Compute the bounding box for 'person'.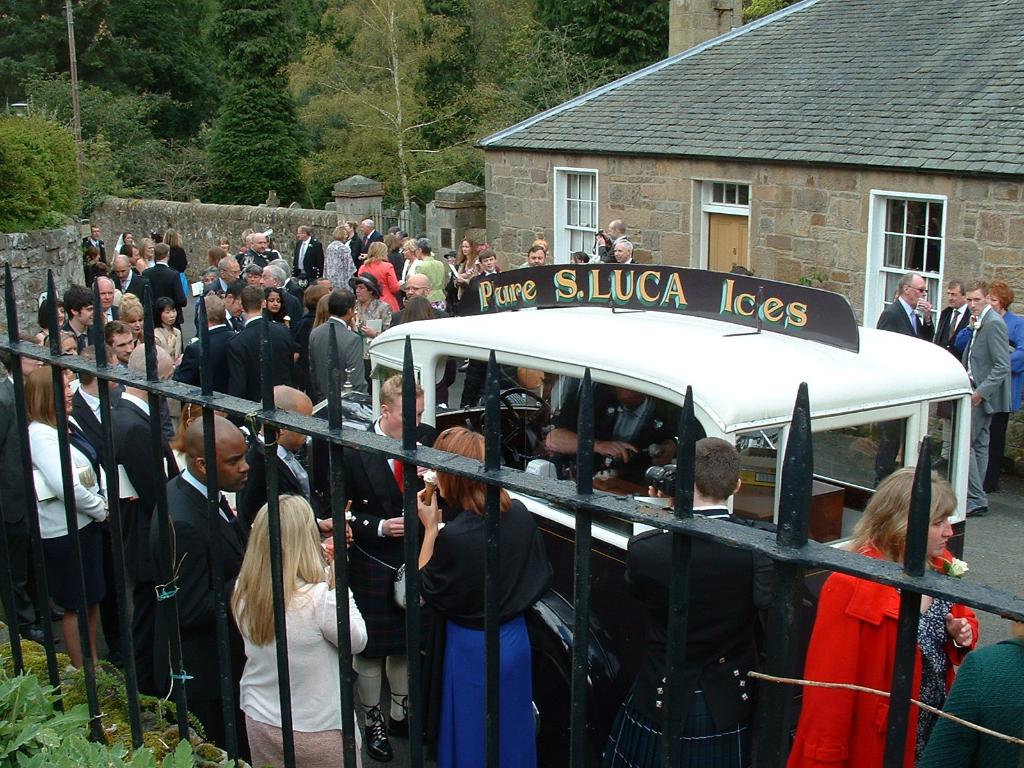
select_region(877, 273, 931, 487).
